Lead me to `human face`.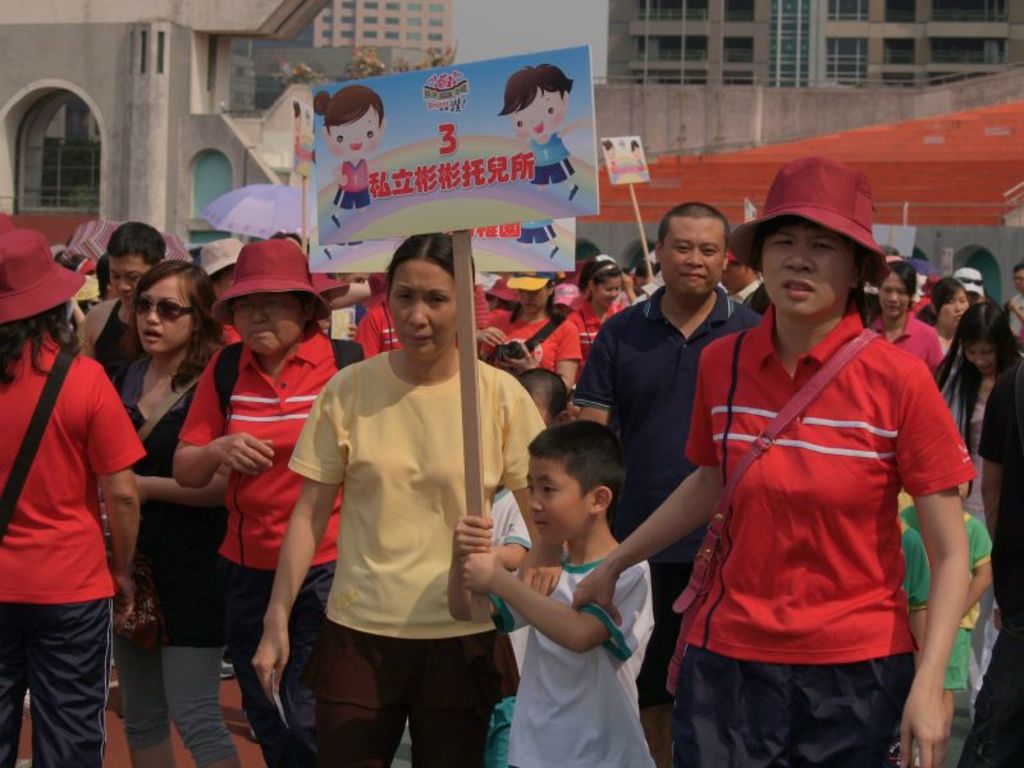
Lead to 385 257 458 364.
